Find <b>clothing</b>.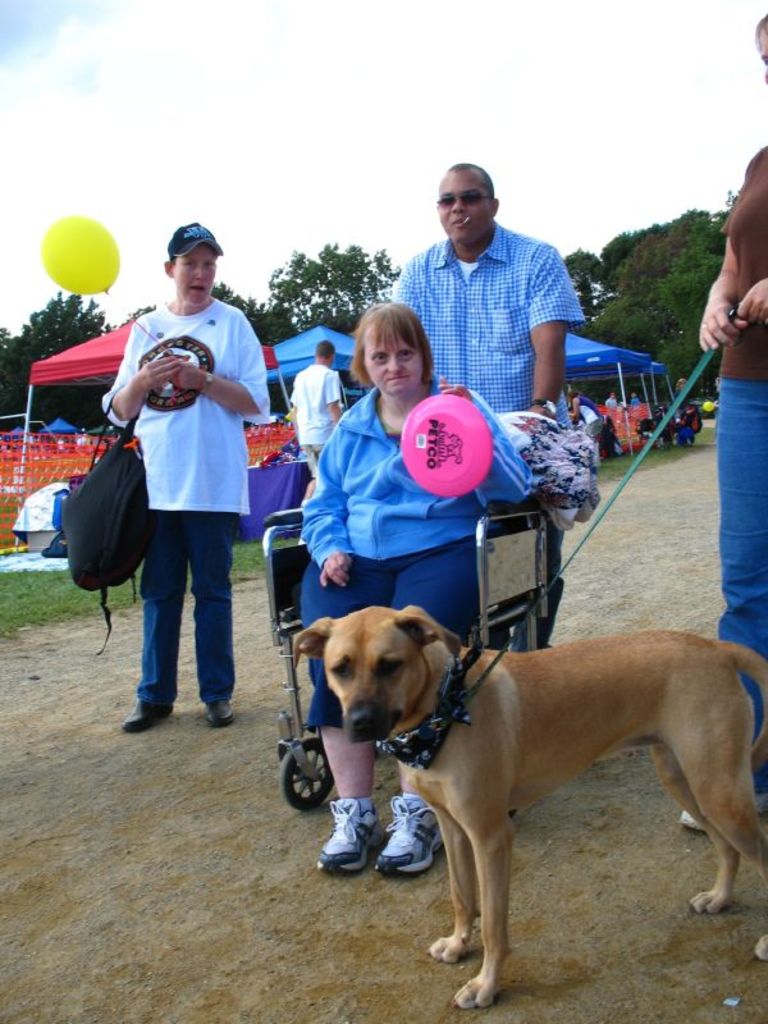
<region>568, 394, 603, 439</region>.
